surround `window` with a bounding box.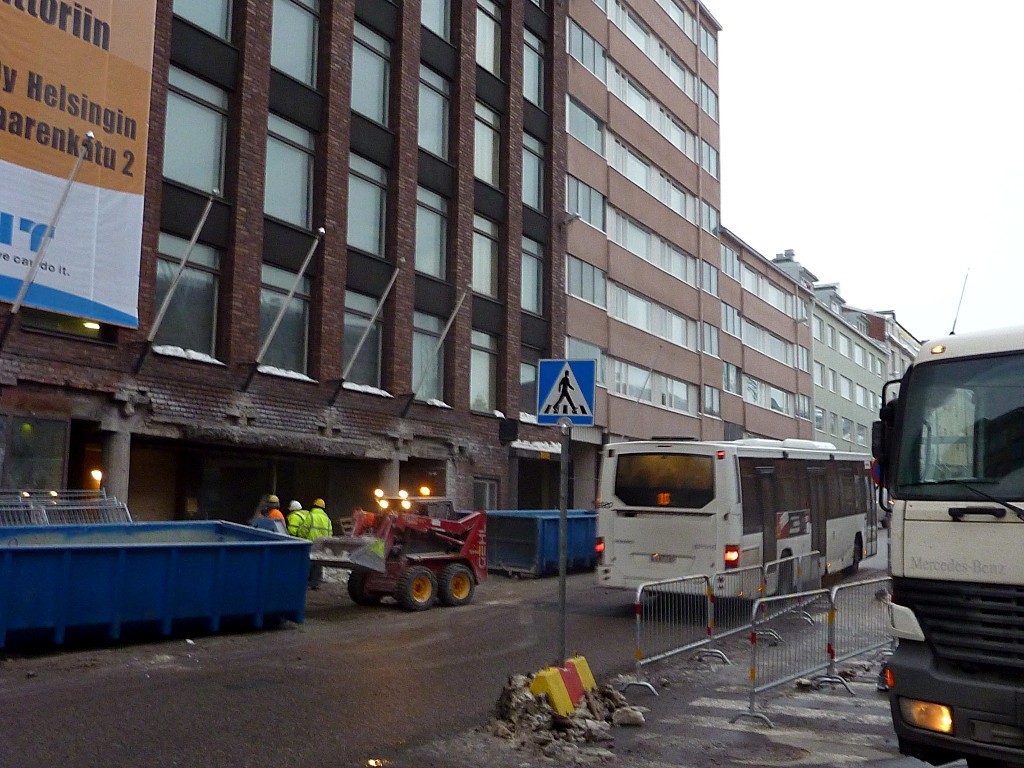
511,226,549,329.
